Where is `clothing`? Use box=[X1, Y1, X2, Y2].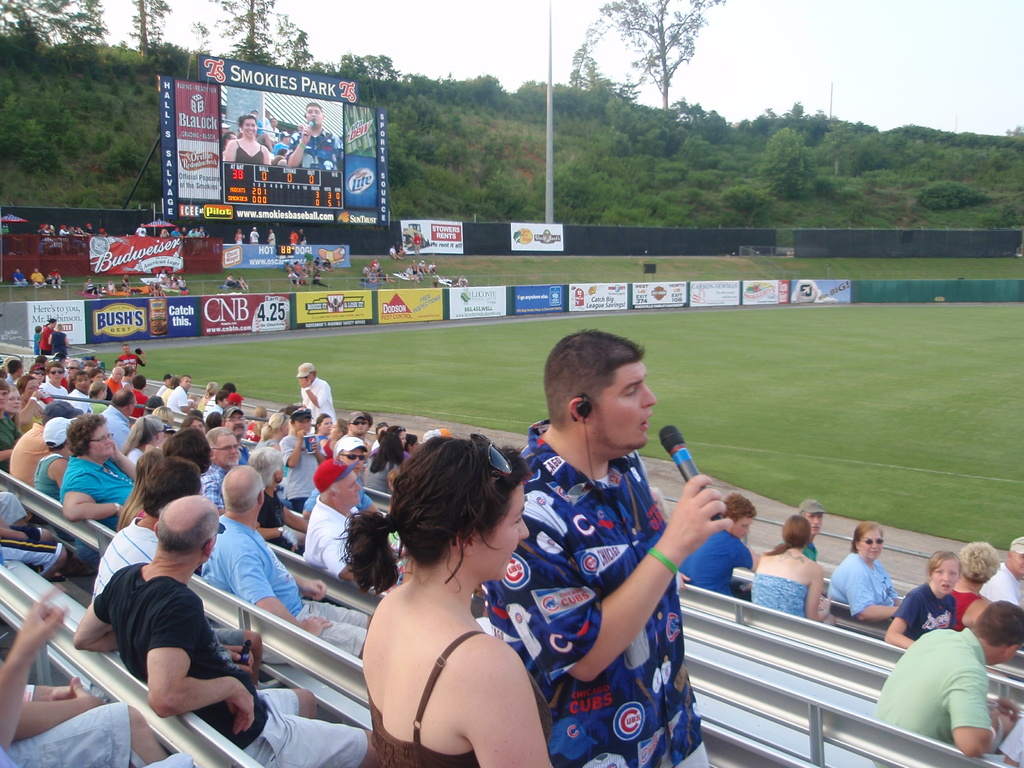
box=[387, 245, 398, 257].
